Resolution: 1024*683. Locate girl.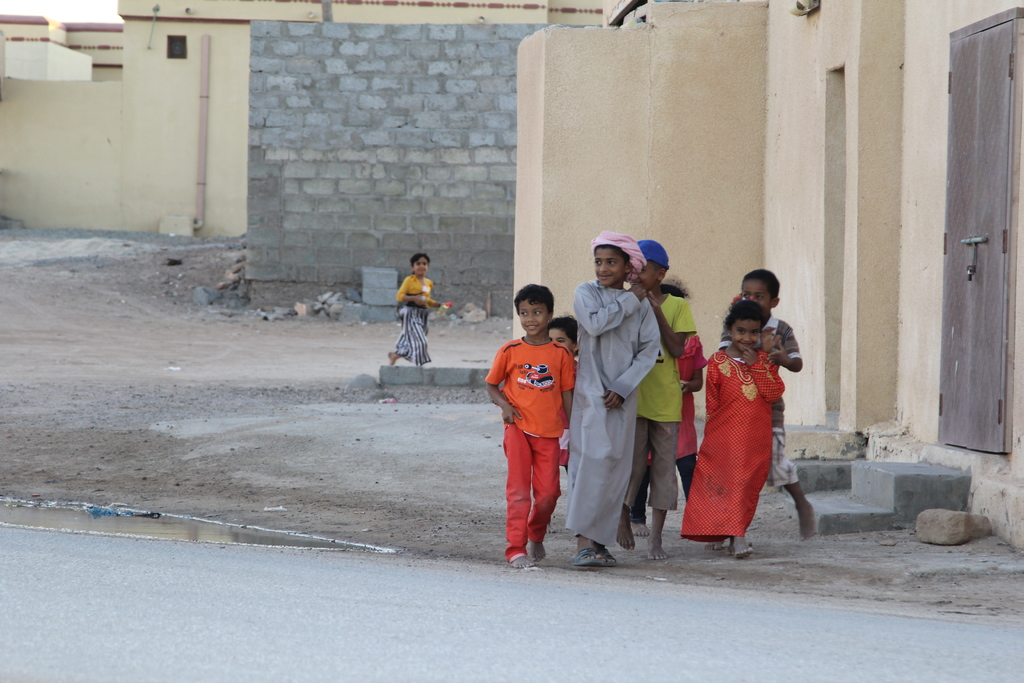
[689, 308, 778, 579].
